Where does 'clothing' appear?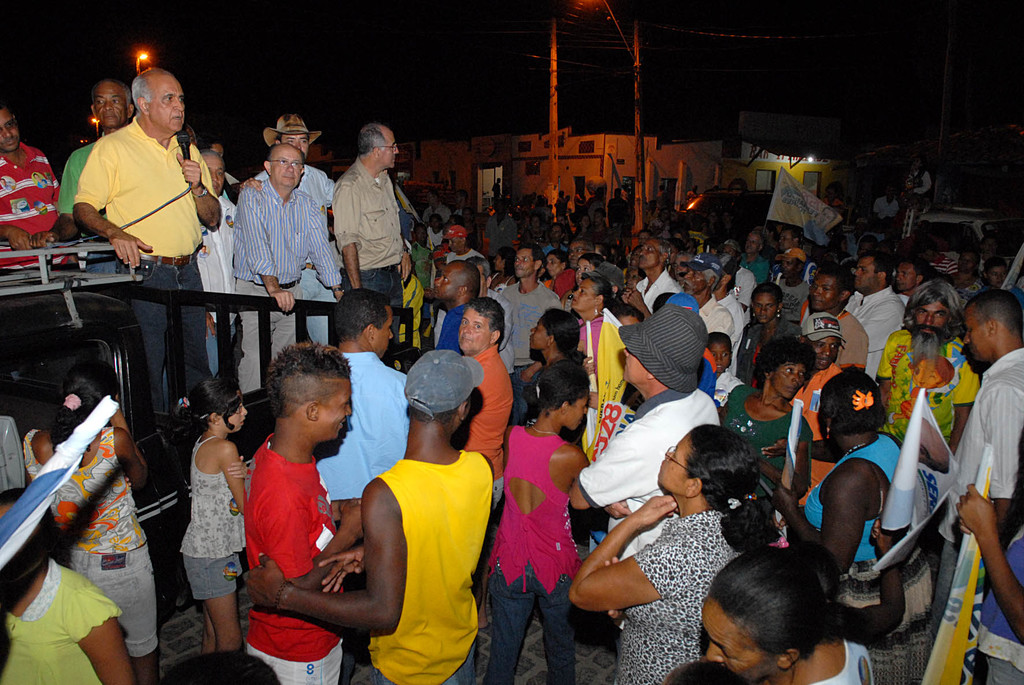
Appears at rect(712, 293, 740, 354).
